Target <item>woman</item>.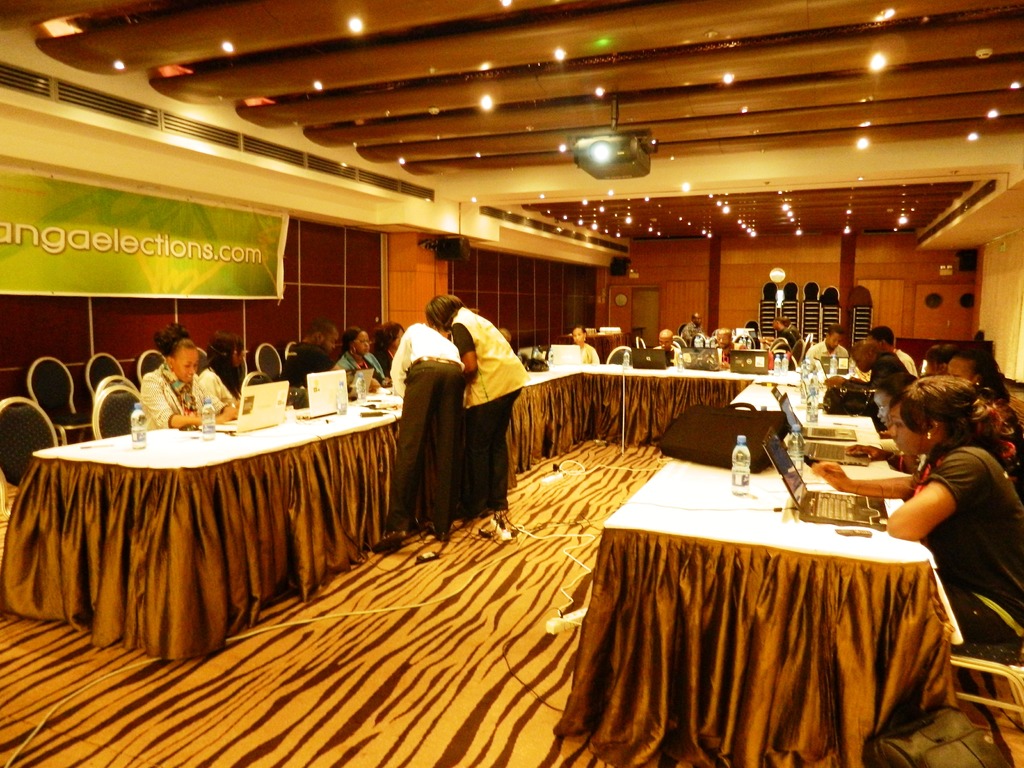
Target region: 369 315 404 375.
